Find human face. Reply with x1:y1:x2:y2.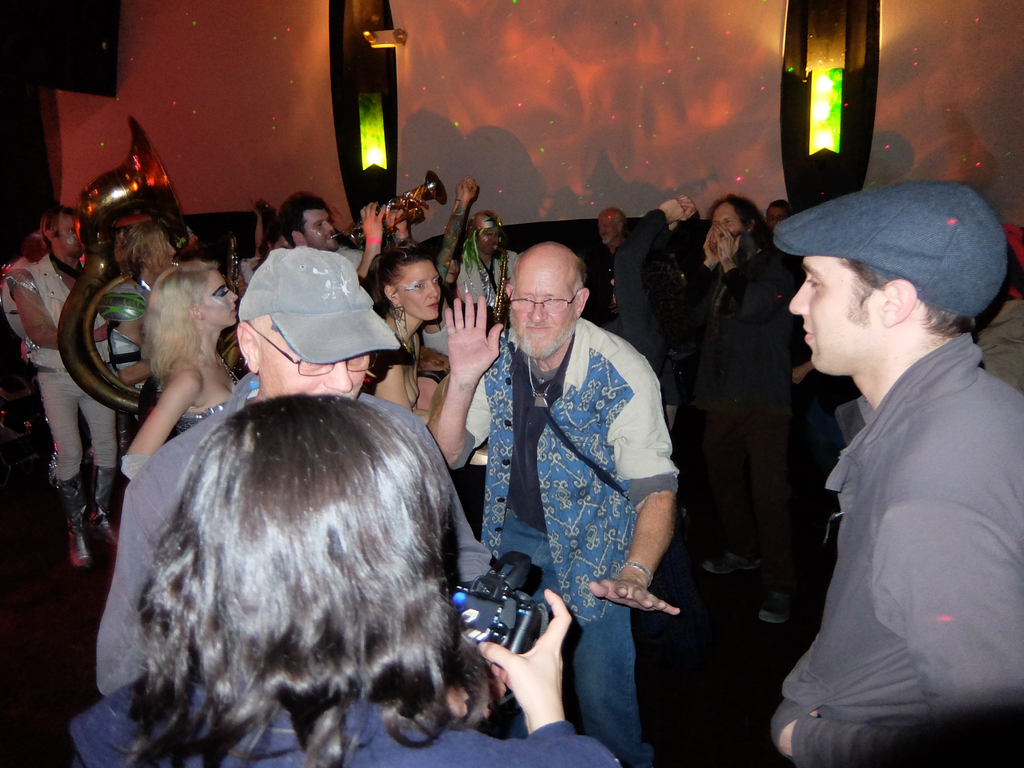
199:268:236:326.
